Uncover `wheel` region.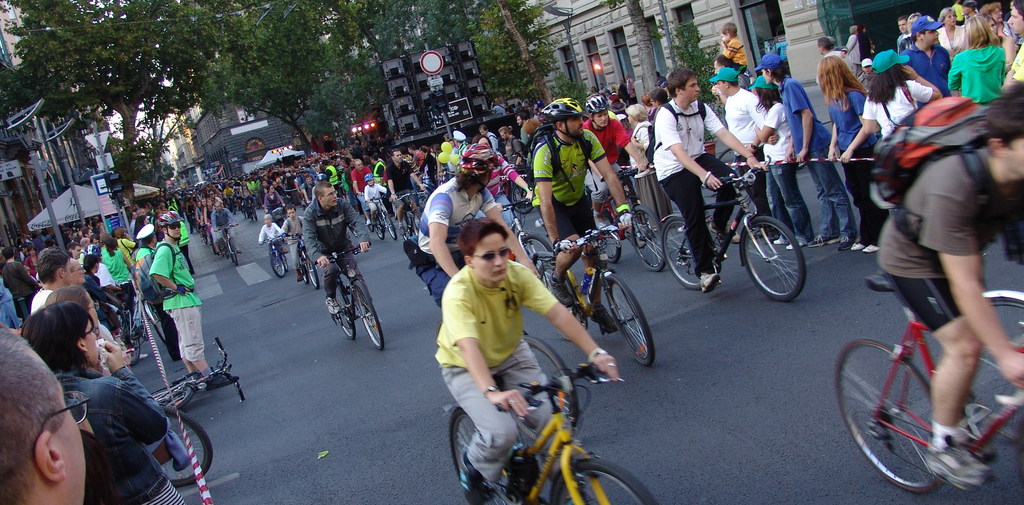
Uncovered: l=164, t=402, r=223, b=485.
